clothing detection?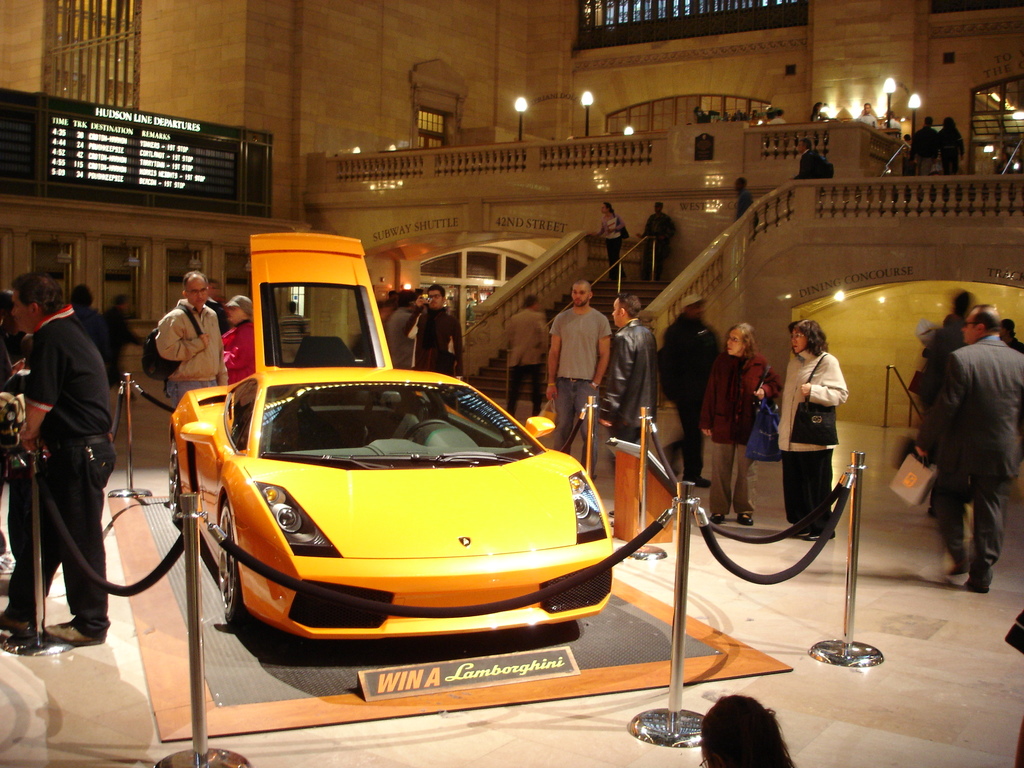
{"x1": 408, "y1": 301, "x2": 465, "y2": 374}
